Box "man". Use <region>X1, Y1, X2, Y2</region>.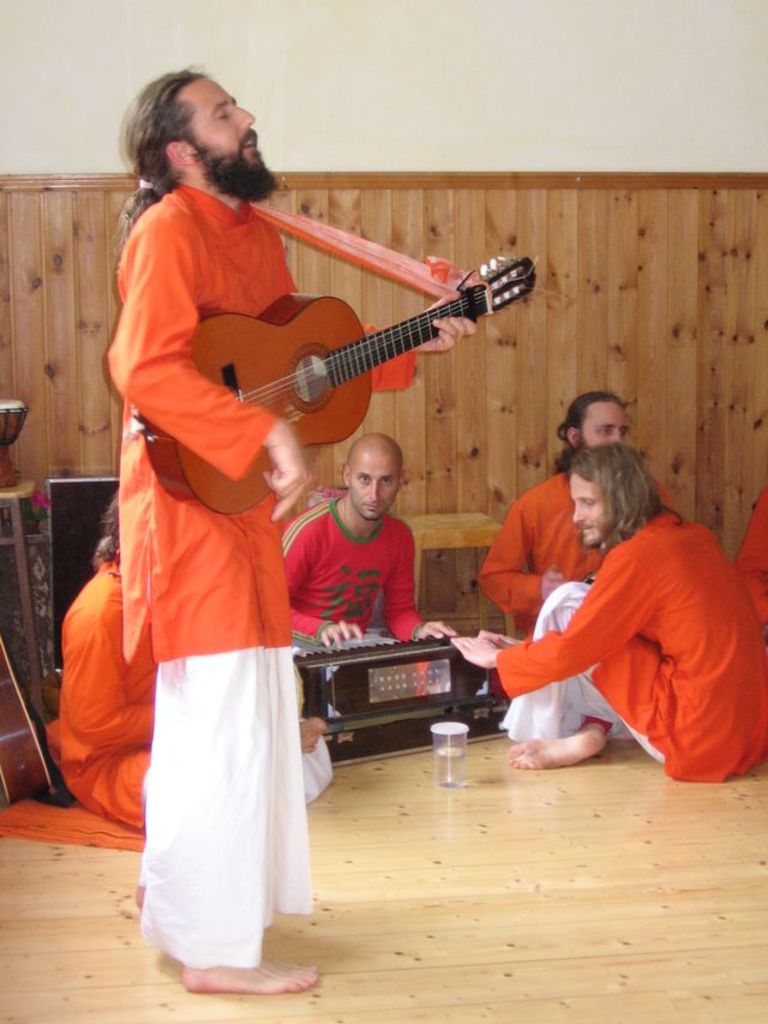
<region>49, 490, 329, 839</region>.
